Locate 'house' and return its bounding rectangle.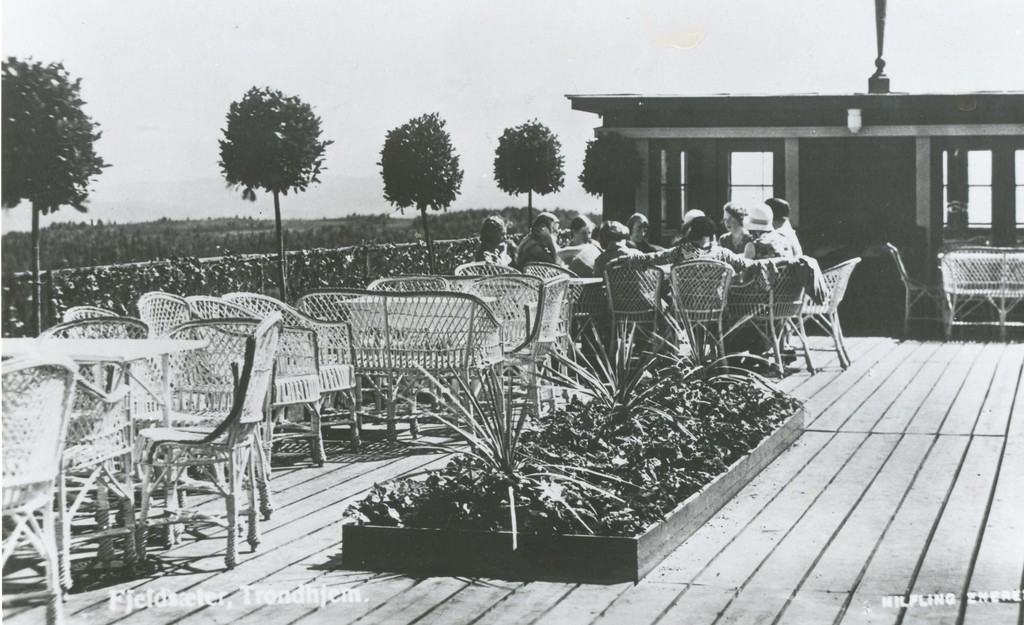
left=552, top=65, right=1015, bottom=282.
